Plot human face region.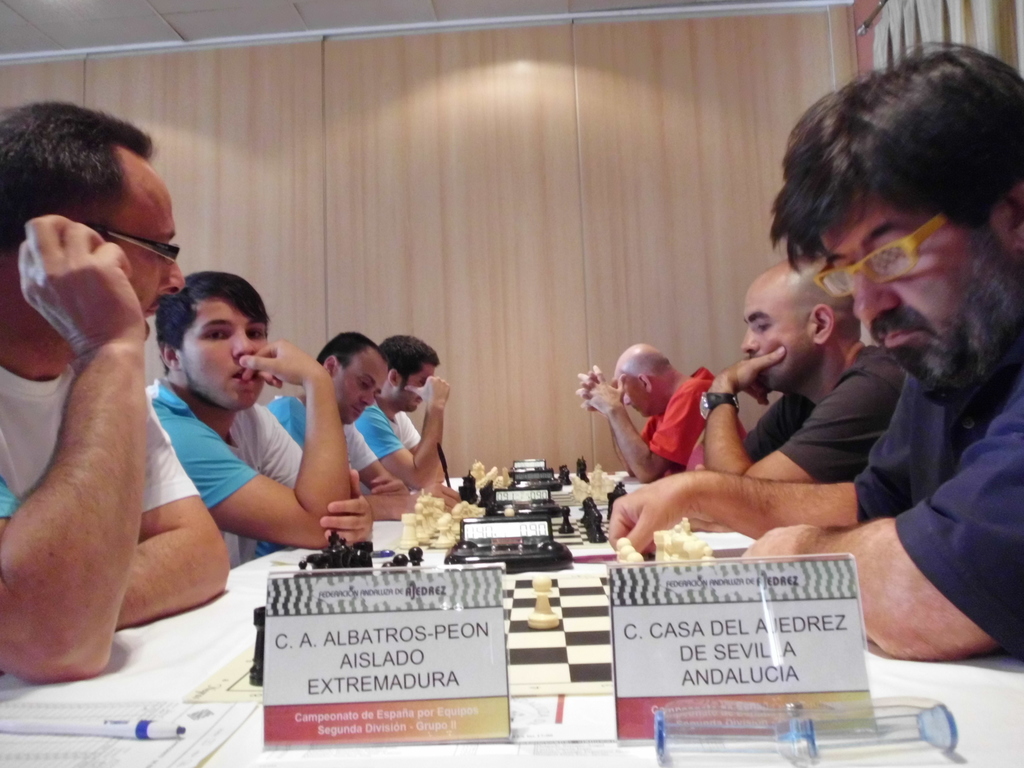
Plotted at BBox(614, 375, 646, 421).
